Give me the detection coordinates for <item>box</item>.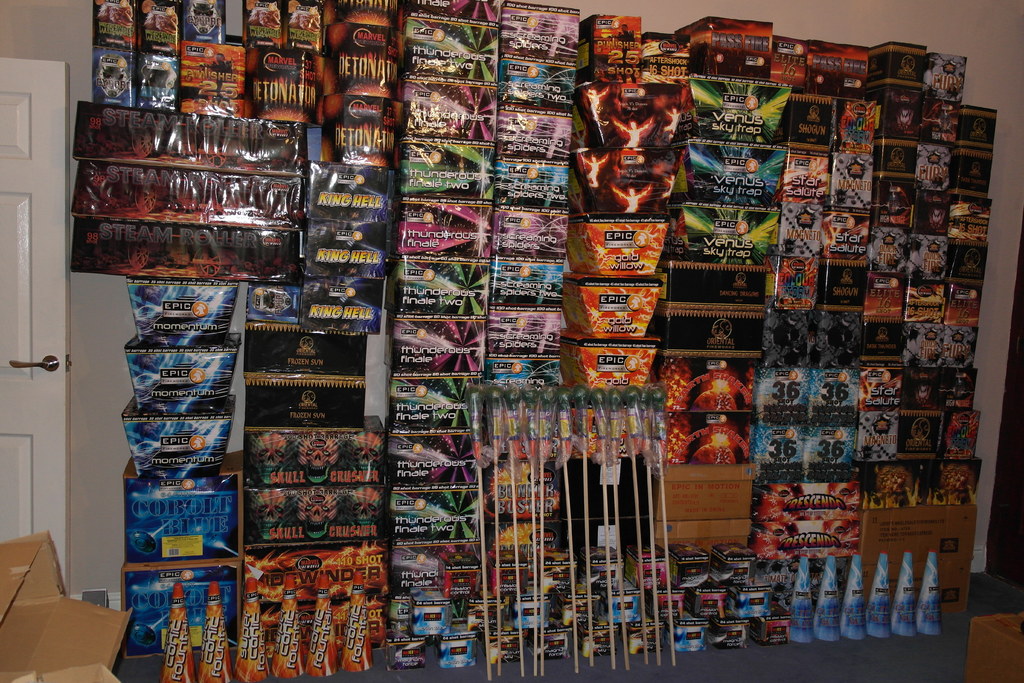
[712, 543, 743, 581].
